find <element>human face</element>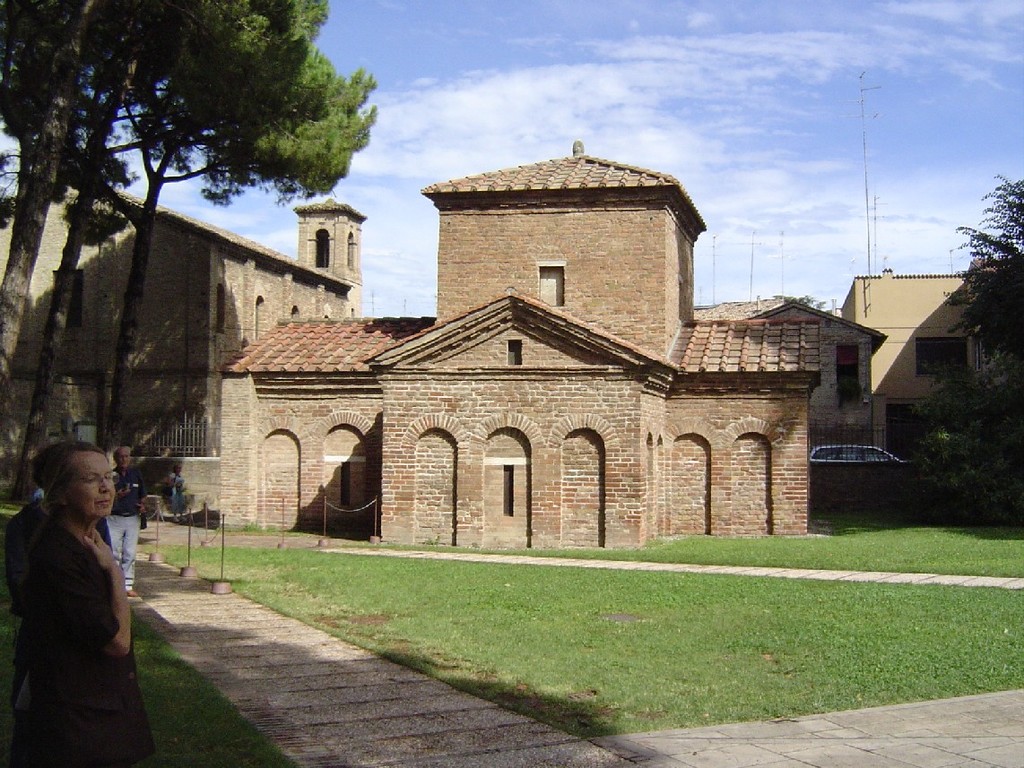
67/448/115/519
